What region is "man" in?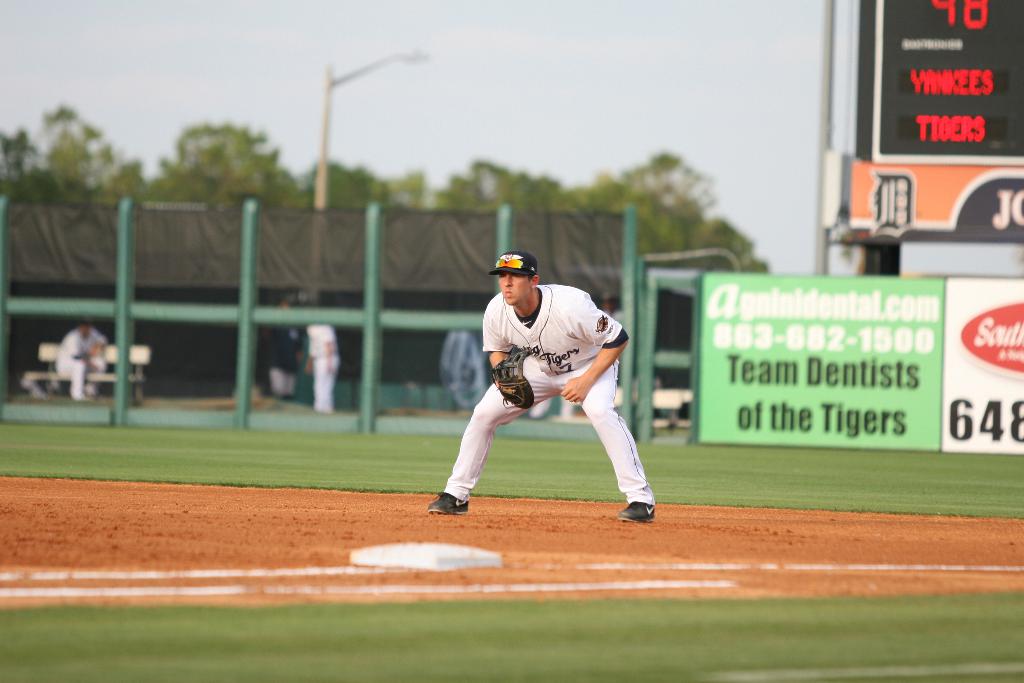
{"left": 306, "top": 299, "right": 340, "bottom": 411}.
